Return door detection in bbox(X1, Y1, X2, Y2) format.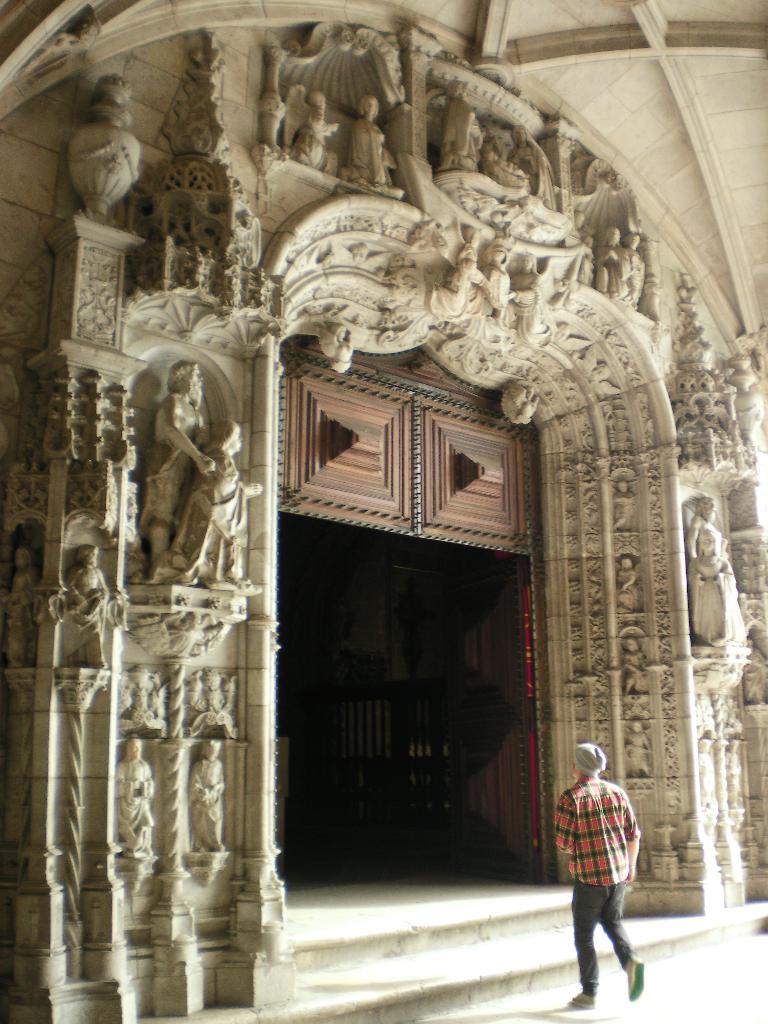
bbox(426, 561, 541, 883).
